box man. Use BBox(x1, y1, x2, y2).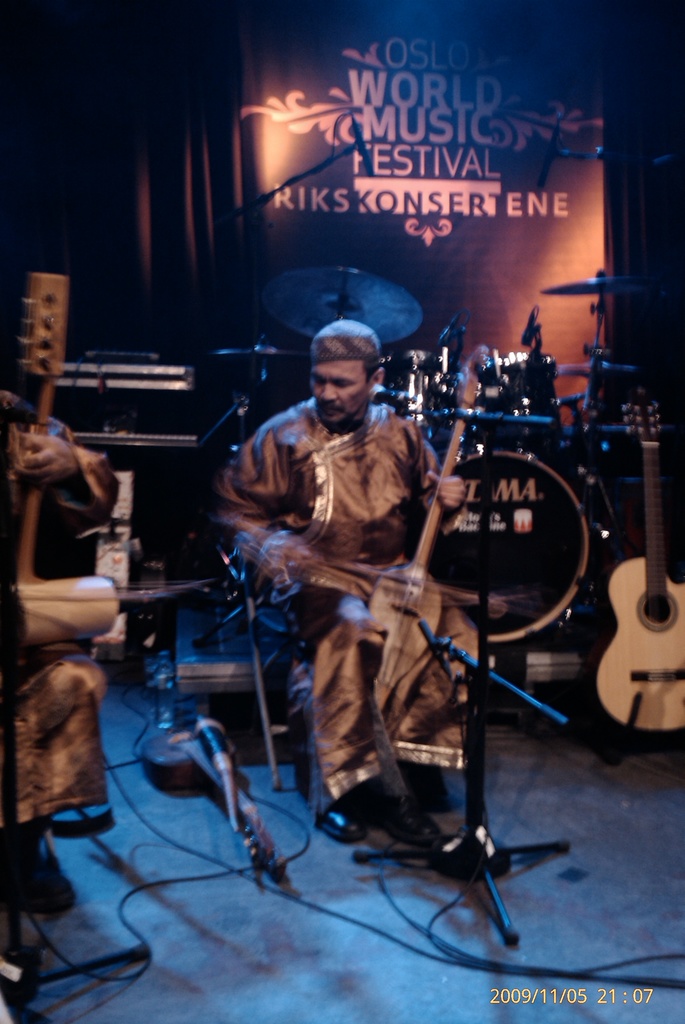
BBox(0, 390, 117, 830).
